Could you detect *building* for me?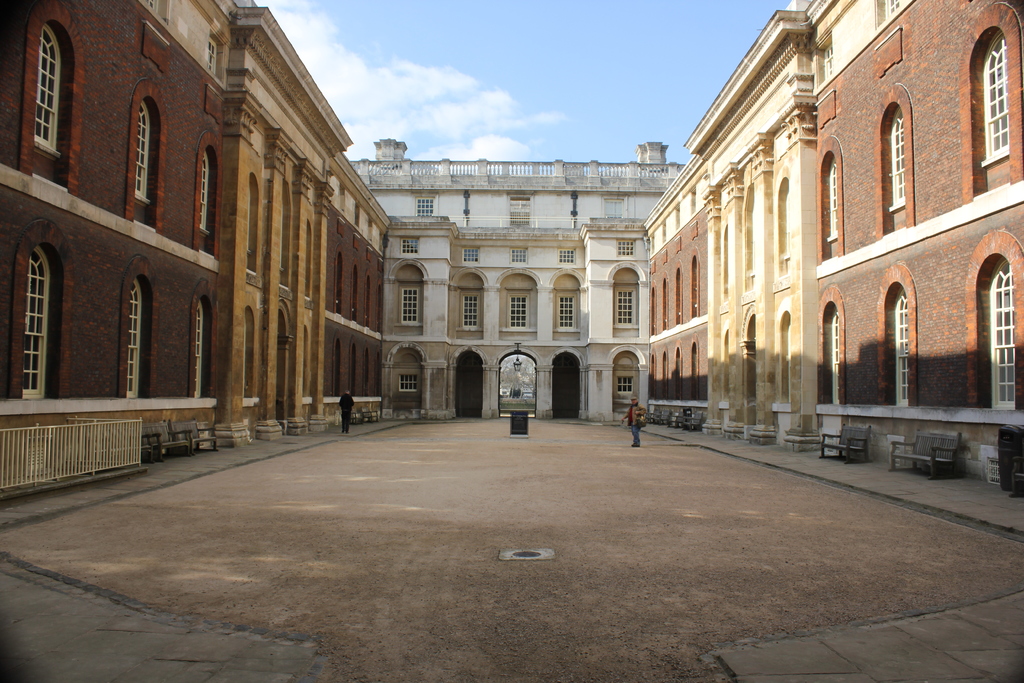
Detection result: x1=338, y1=157, x2=684, y2=413.
